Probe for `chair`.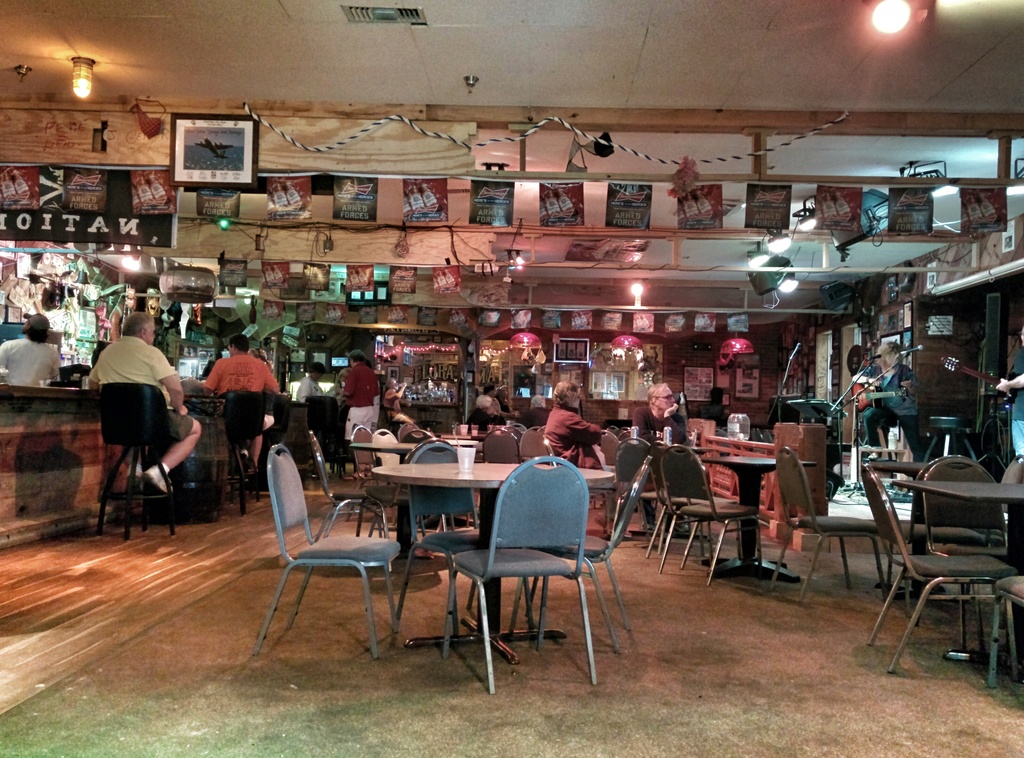
Probe result: left=882, top=458, right=993, bottom=610.
